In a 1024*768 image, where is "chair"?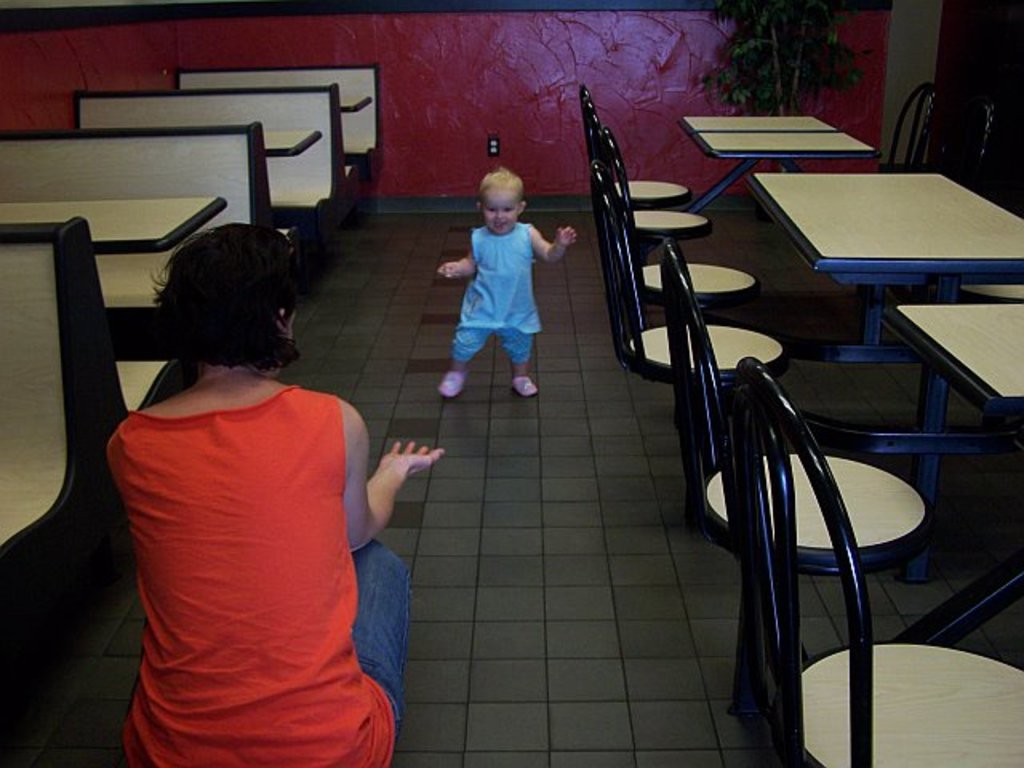
Rect(725, 354, 1022, 765).
